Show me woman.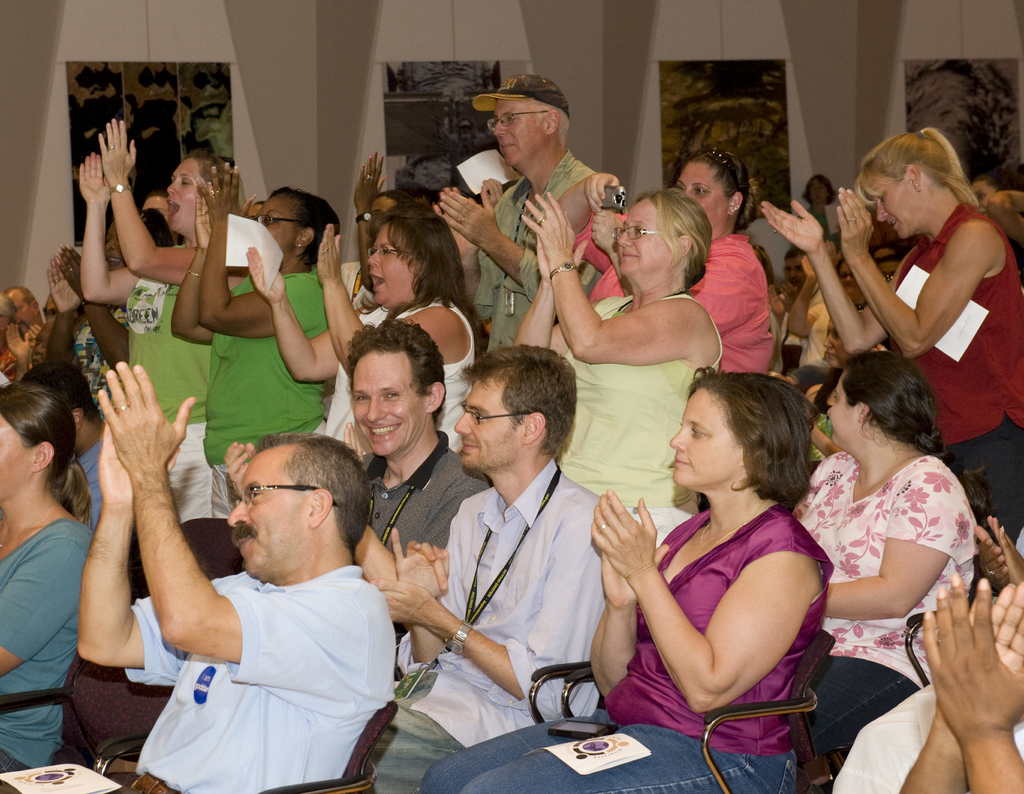
woman is here: bbox=[169, 161, 345, 529].
